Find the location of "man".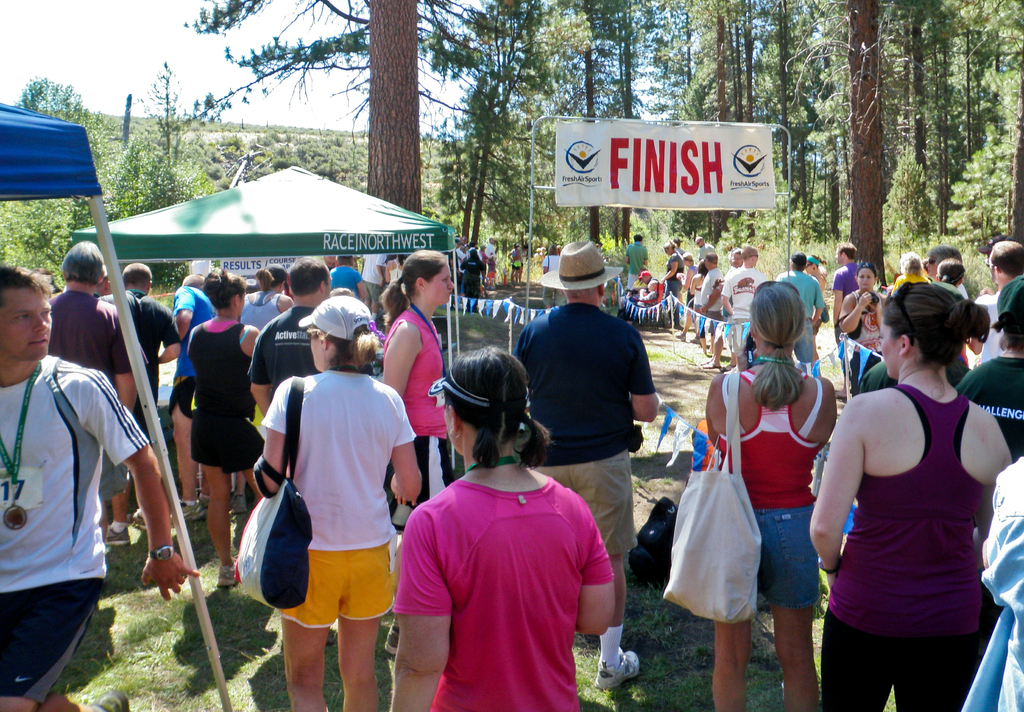
Location: bbox(974, 239, 1023, 371).
